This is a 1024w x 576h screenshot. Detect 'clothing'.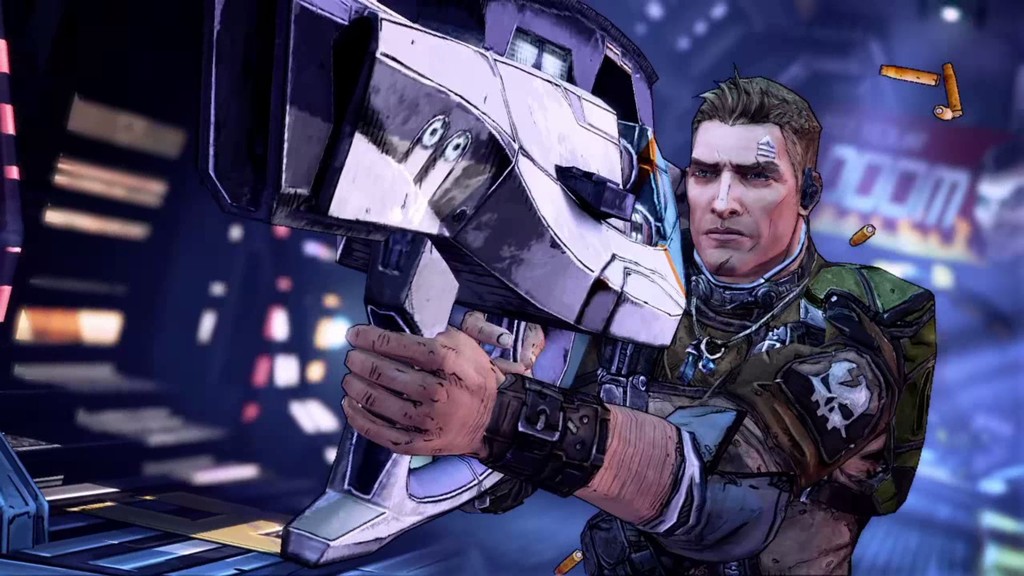
bbox=[562, 198, 942, 570].
